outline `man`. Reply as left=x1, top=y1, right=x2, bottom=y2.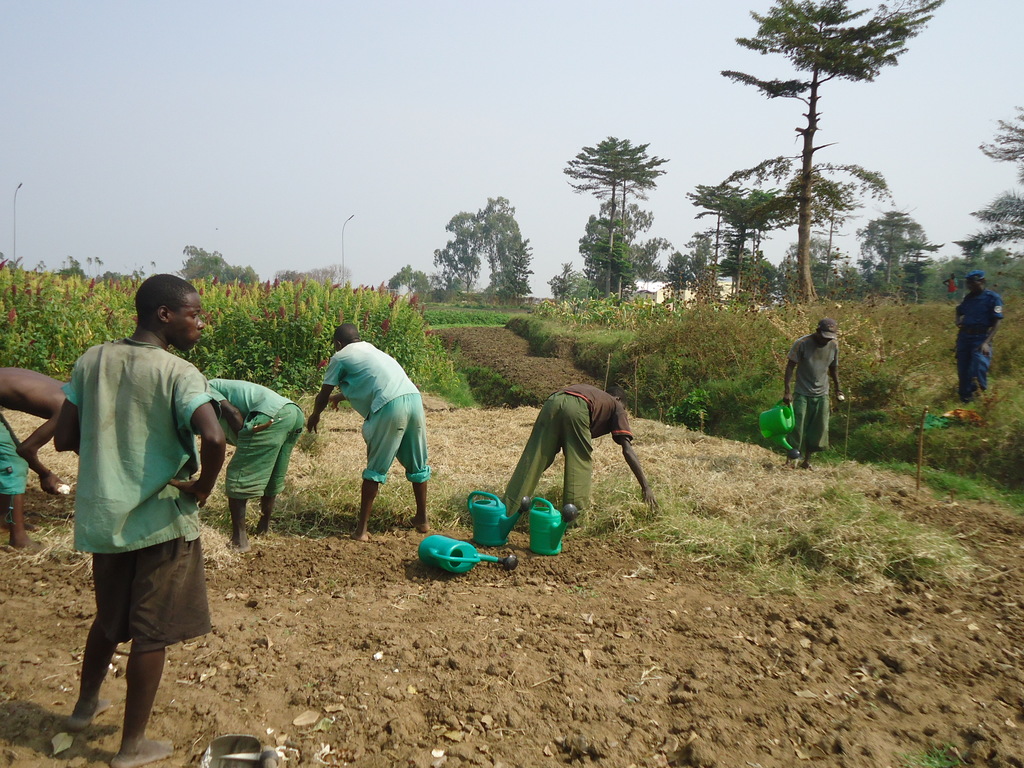
left=781, top=319, right=844, bottom=468.
